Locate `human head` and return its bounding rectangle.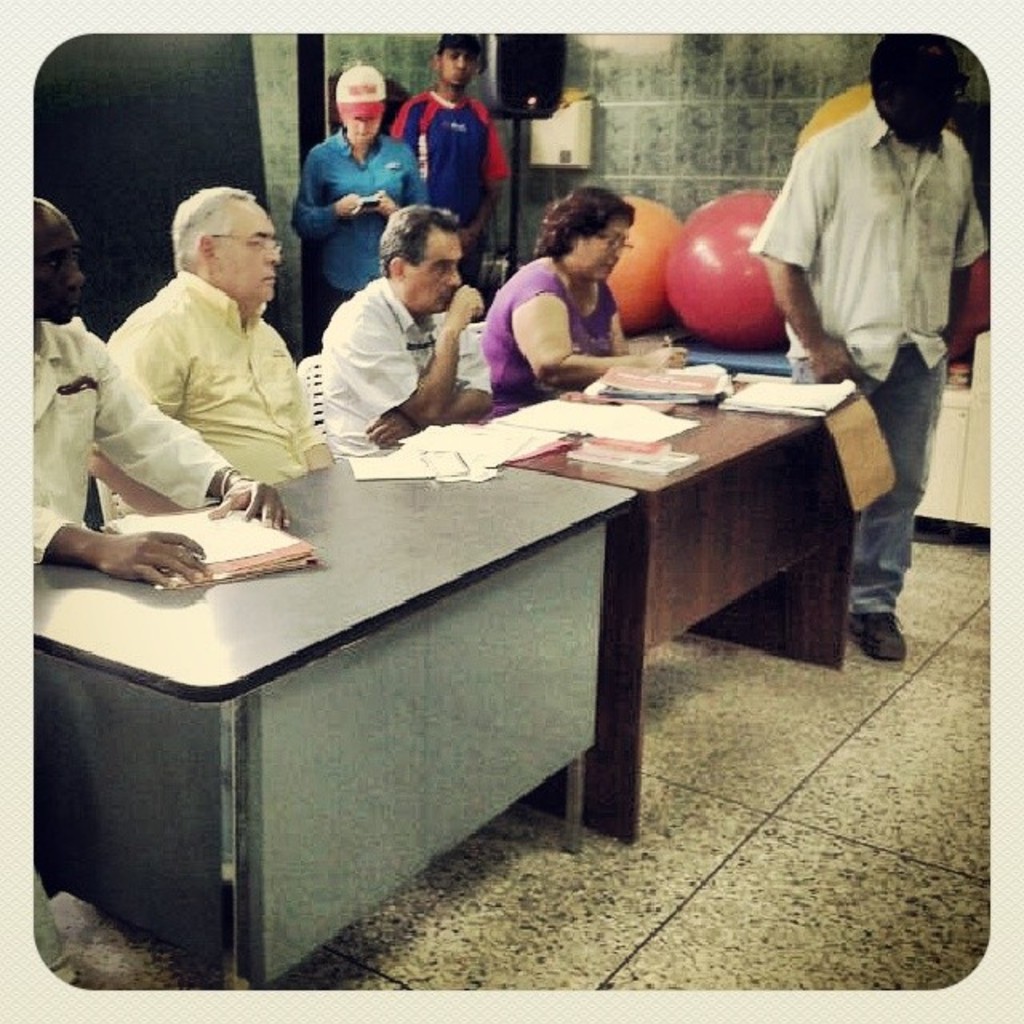
x1=539, y1=186, x2=635, y2=290.
